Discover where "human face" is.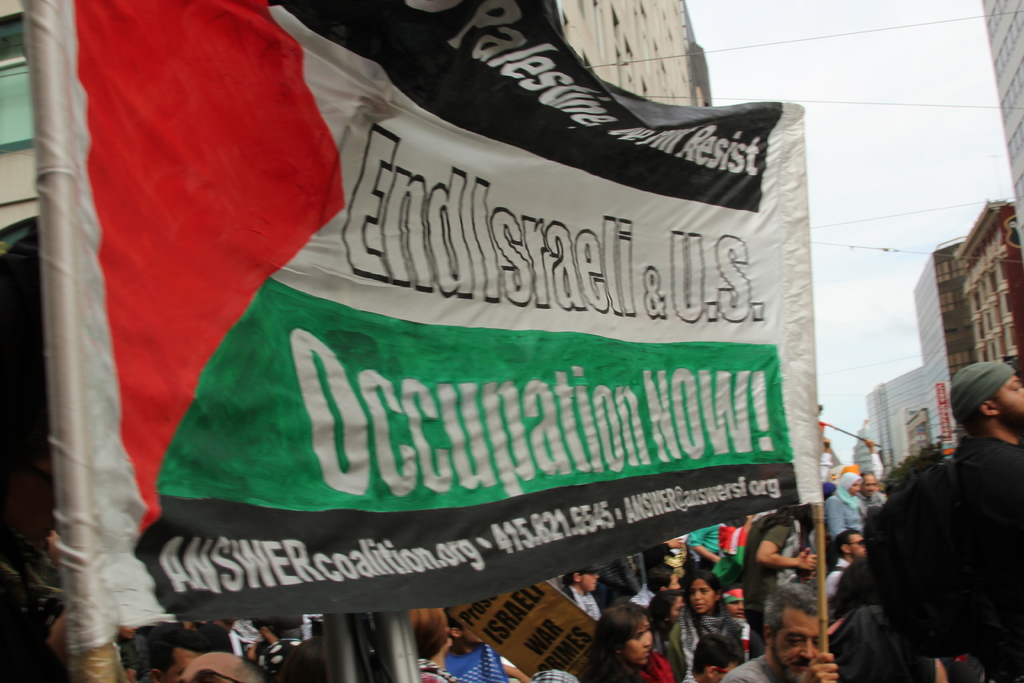
Discovered at left=157, top=650, right=200, bottom=682.
